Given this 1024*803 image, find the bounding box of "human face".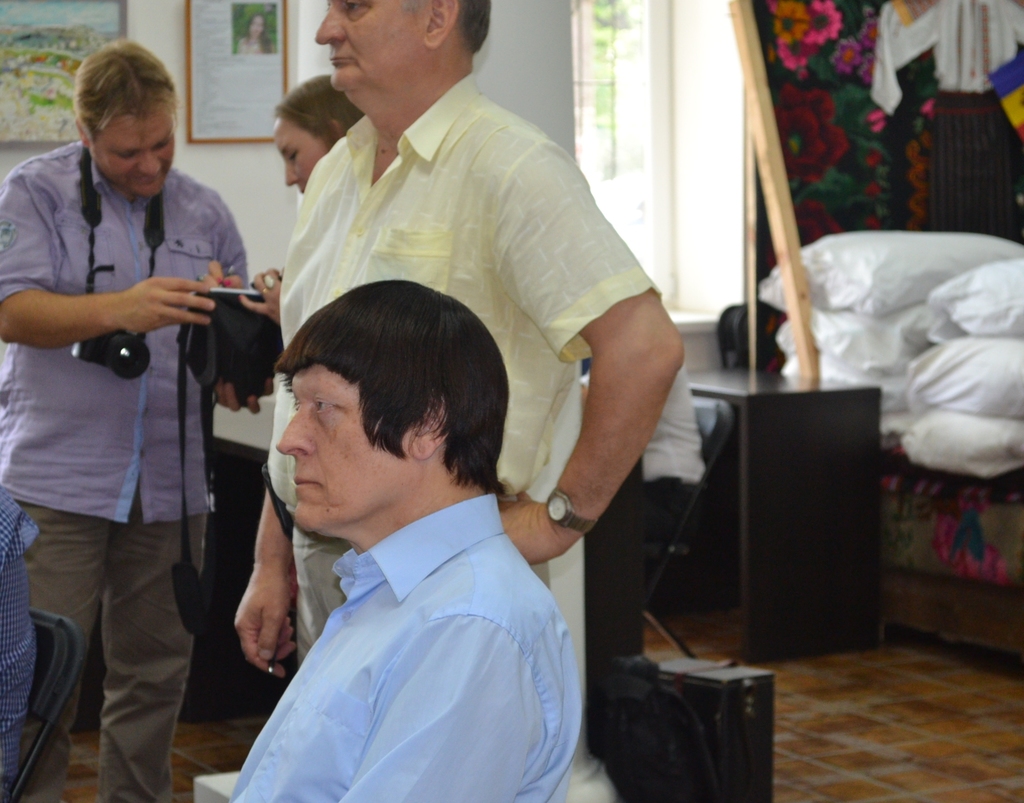
pyautogui.locateOnScreen(92, 98, 178, 202).
